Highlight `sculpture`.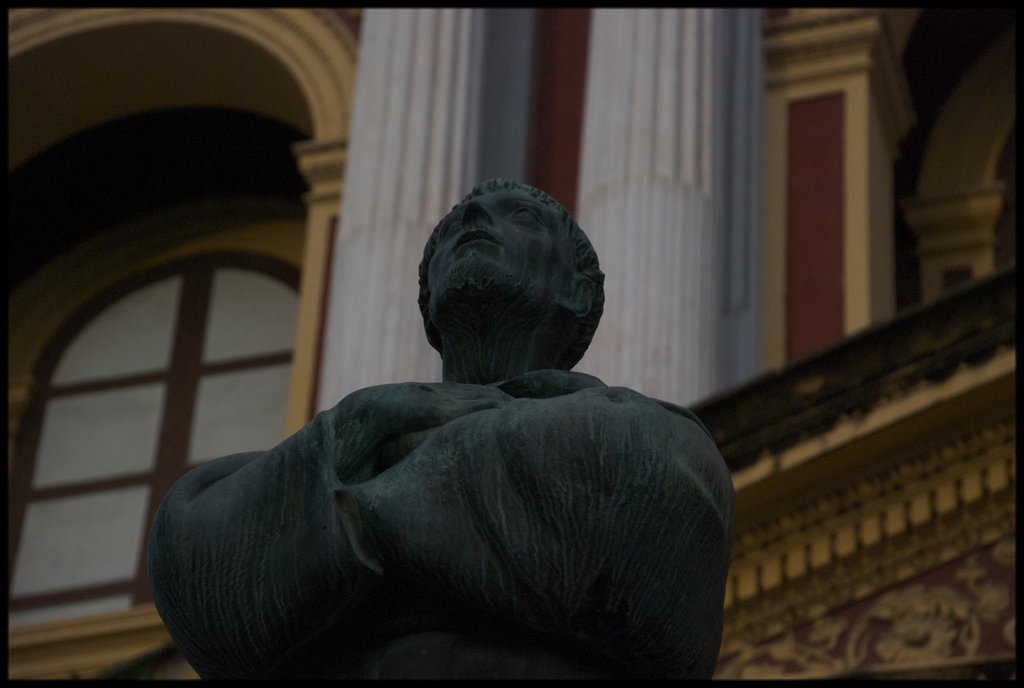
Highlighted region: [left=150, top=173, right=733, bottom=687].
